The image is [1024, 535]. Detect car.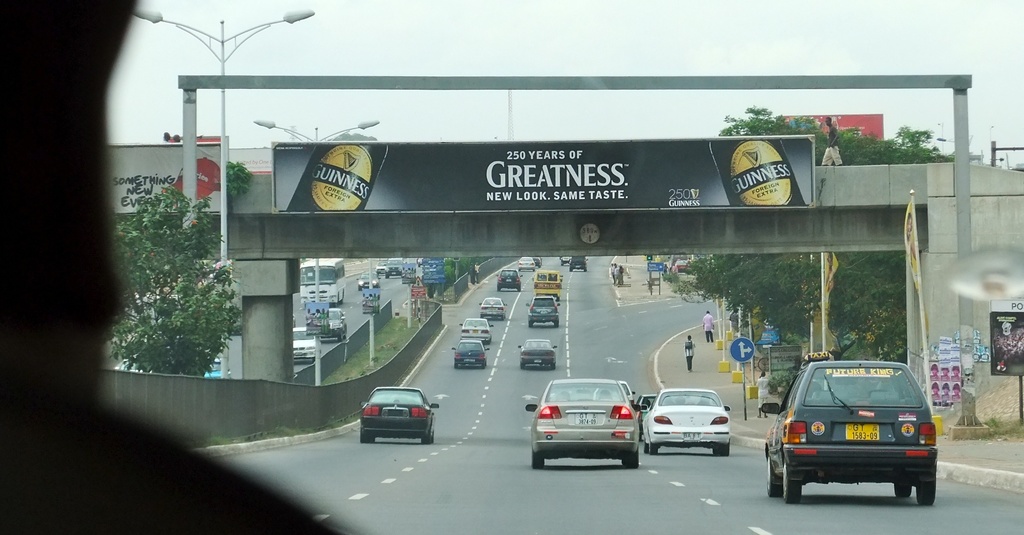
Detection: <bbox>558, 258, 568, 263</bbox>.
